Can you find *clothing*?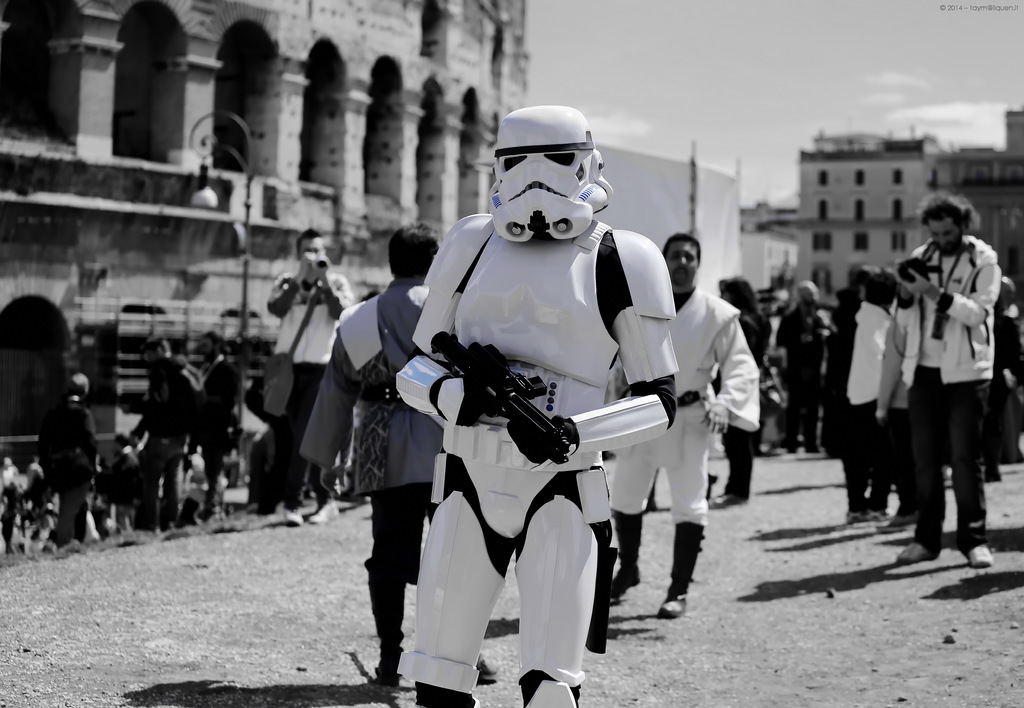
Yes, bounding box: (x1=618, y1=295, x2=750, y2=542).
